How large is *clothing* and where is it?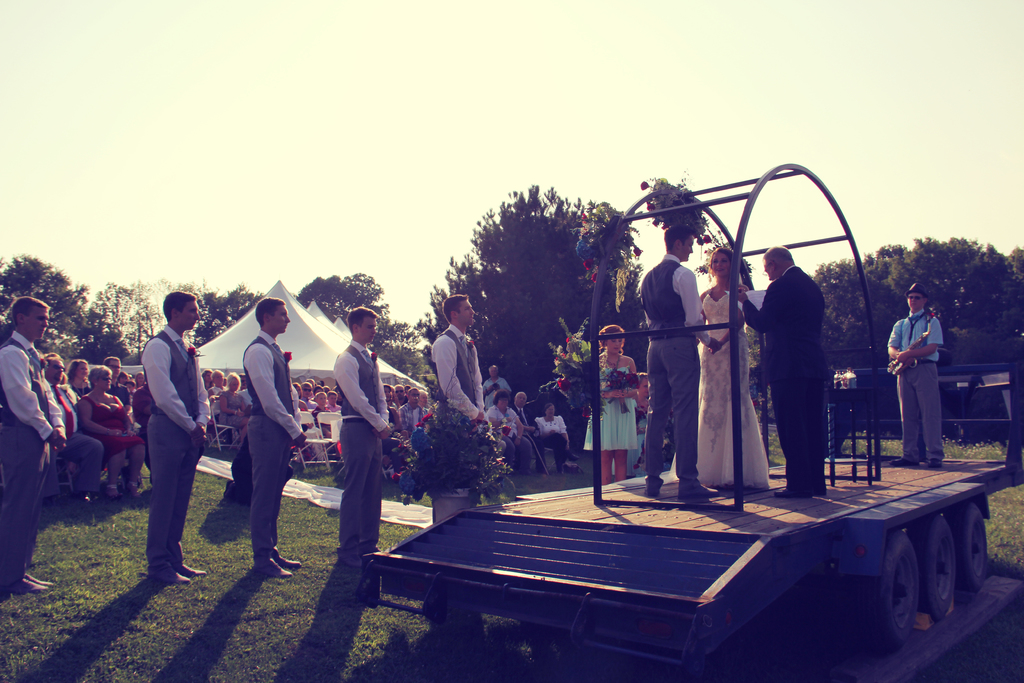
Bounding box: (left=244, top=327, right=296, bottom=556).
